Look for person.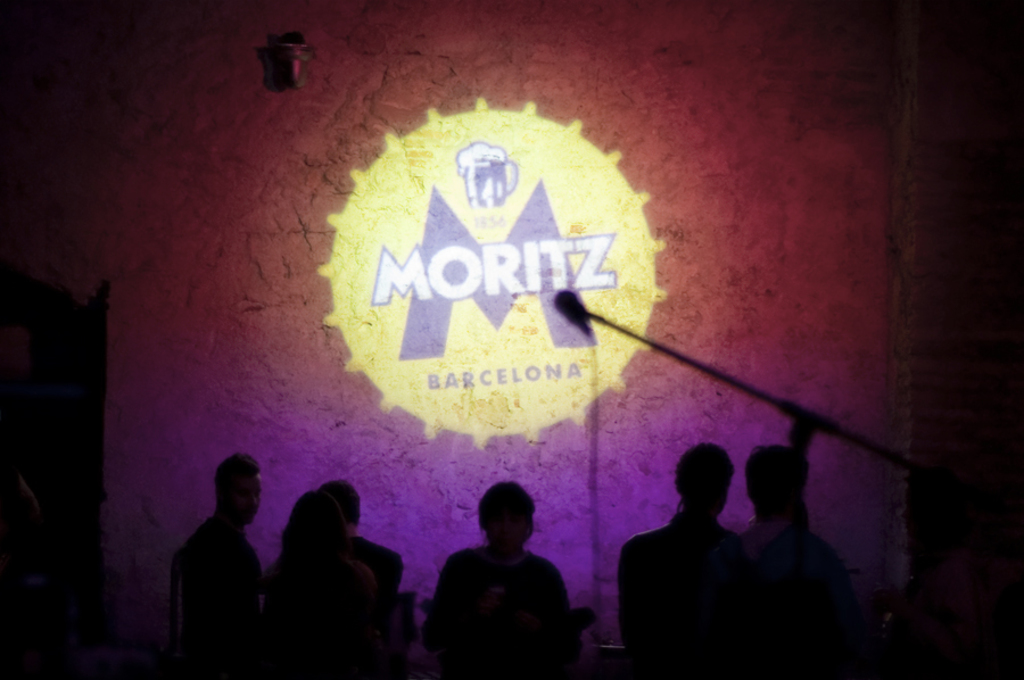
Found: <box>315,479,403,613</box>.
